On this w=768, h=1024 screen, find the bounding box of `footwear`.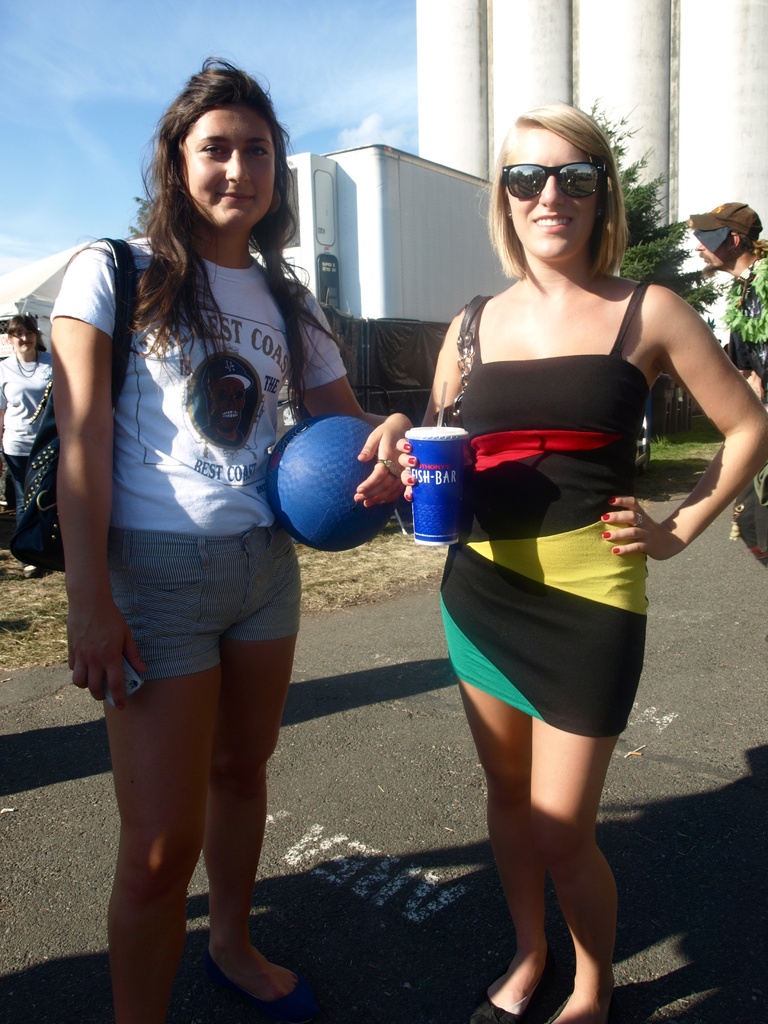
Bounding box: (468,991,526,1023).
